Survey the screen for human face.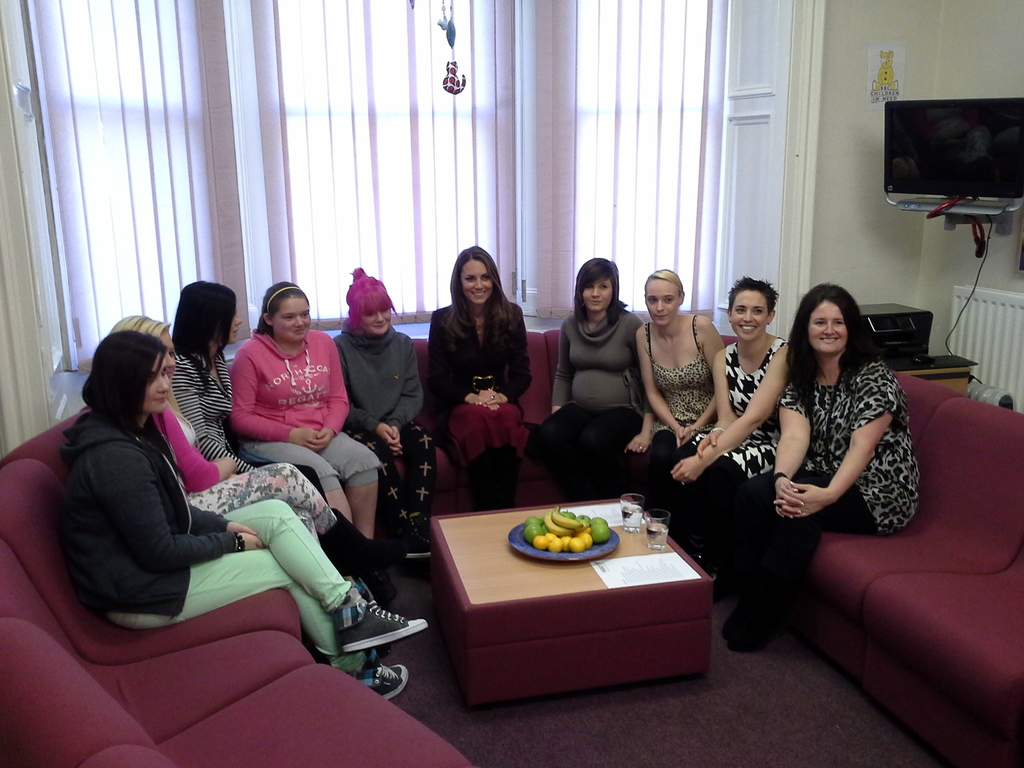
Survey found: crop(228, 296, 243, 344).
